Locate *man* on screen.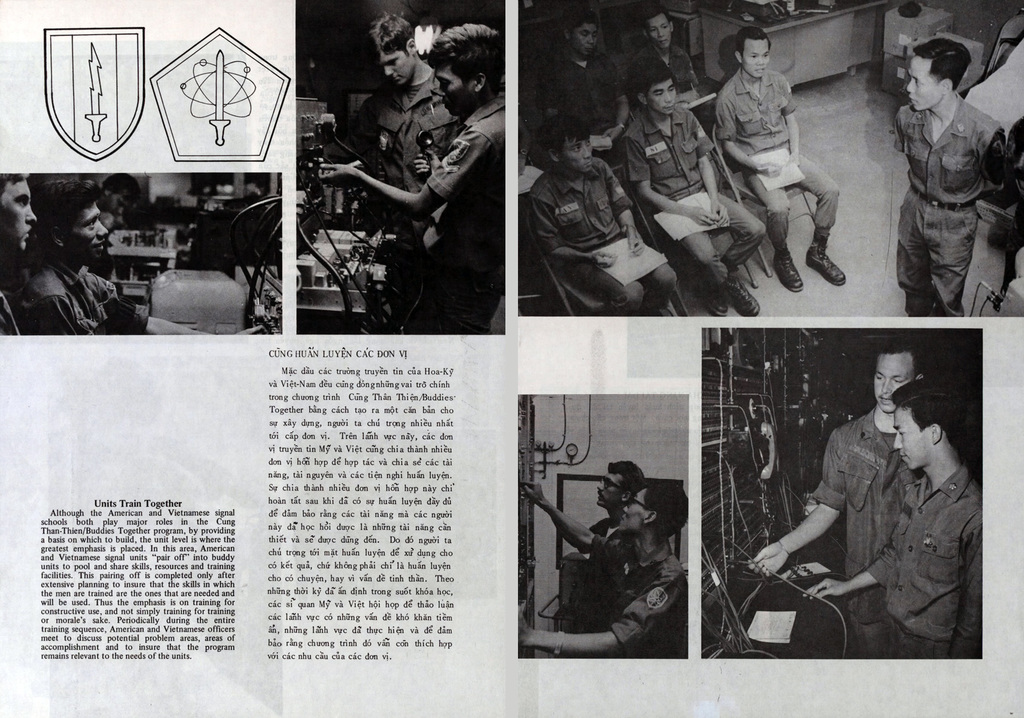
On screen at l=715, t=26, r=850, b=289.
